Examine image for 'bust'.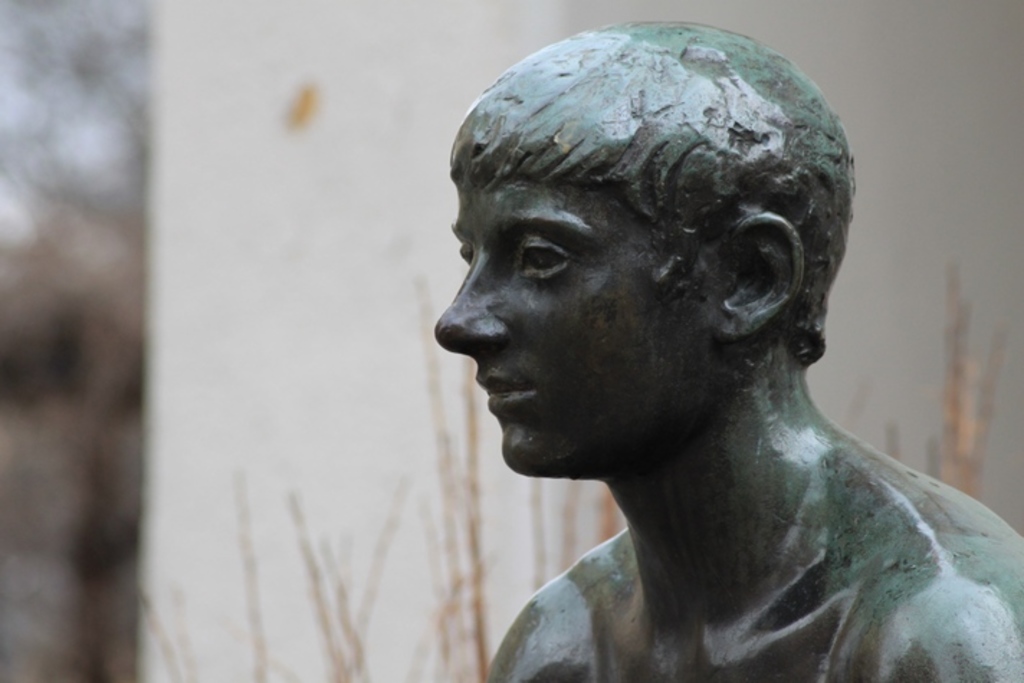
Examination result: 433, 17, 1023, 682.
